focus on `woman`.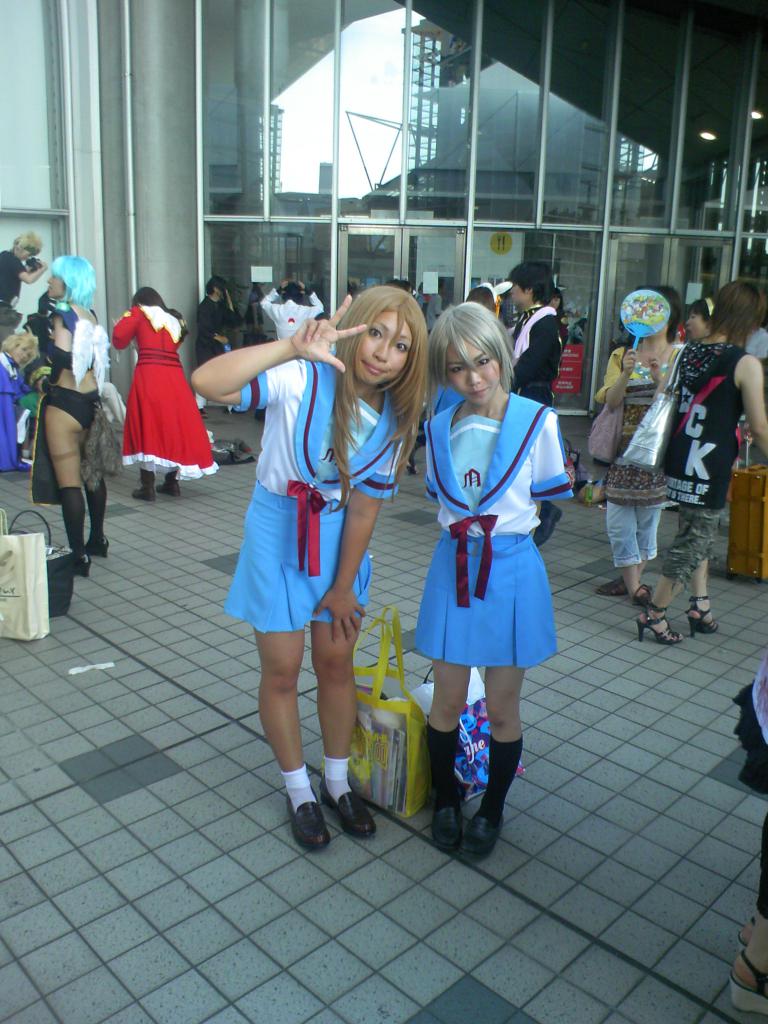
Focused at x1=0 y1=326 x2=53 y2=474.
